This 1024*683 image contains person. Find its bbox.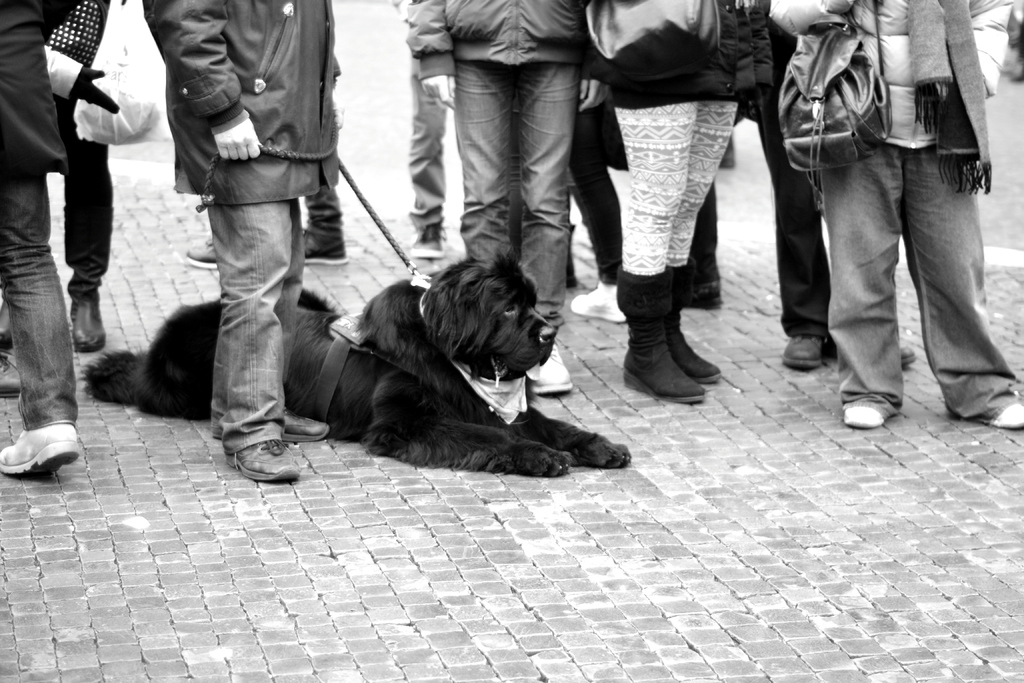
locate(733, 0, 922, 379).
